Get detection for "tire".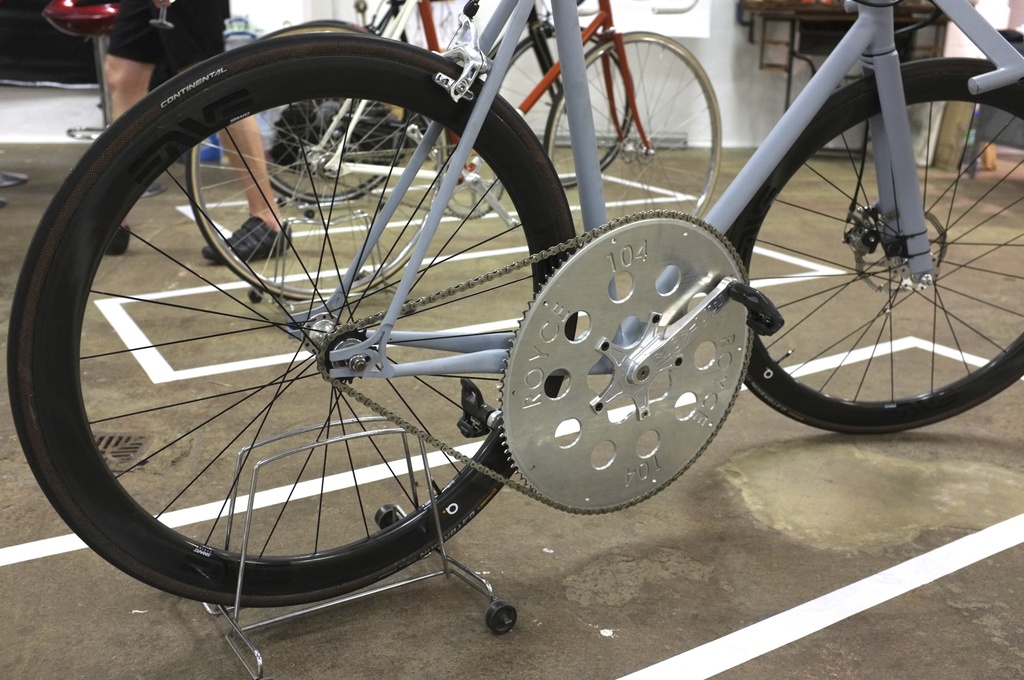
Detection: [left=8, top=28, right=589, bottom=600].
